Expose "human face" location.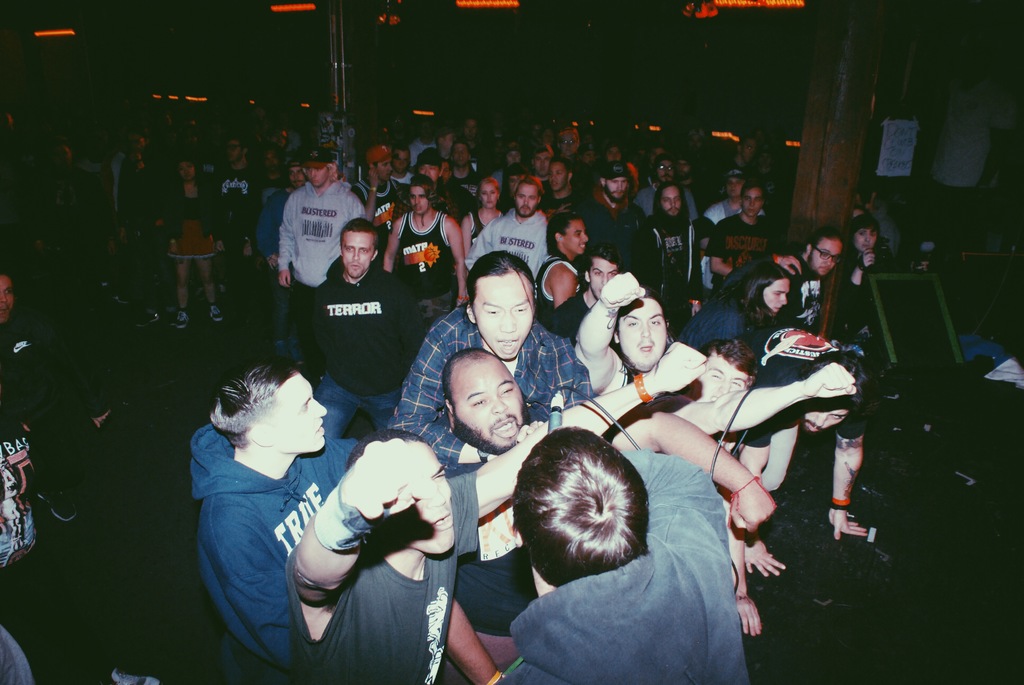
Exposed at pyautogui.locateOnScreen(509, 151, 520, 168).
